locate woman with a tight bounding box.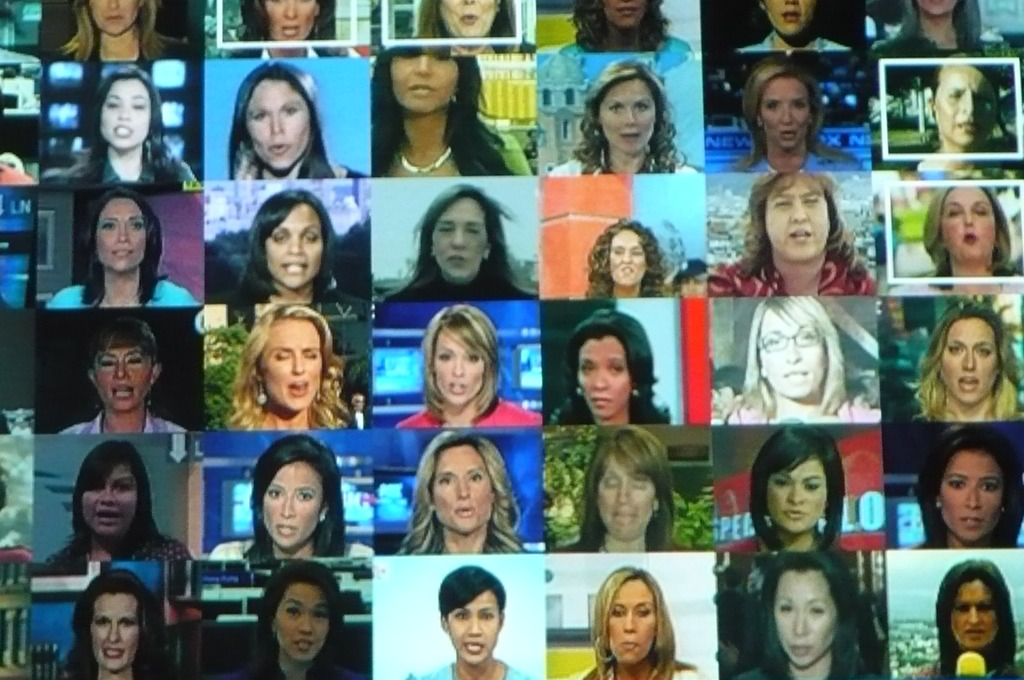
rect(391, 563, 541, 679).
